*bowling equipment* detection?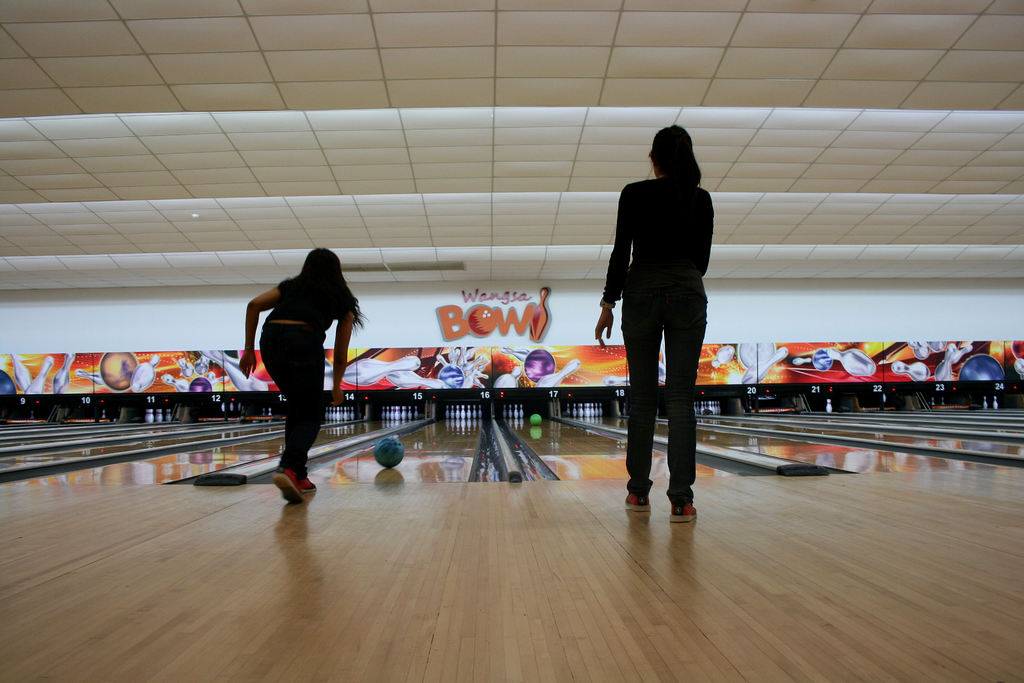
rect(954, 352, 1005, 387)
